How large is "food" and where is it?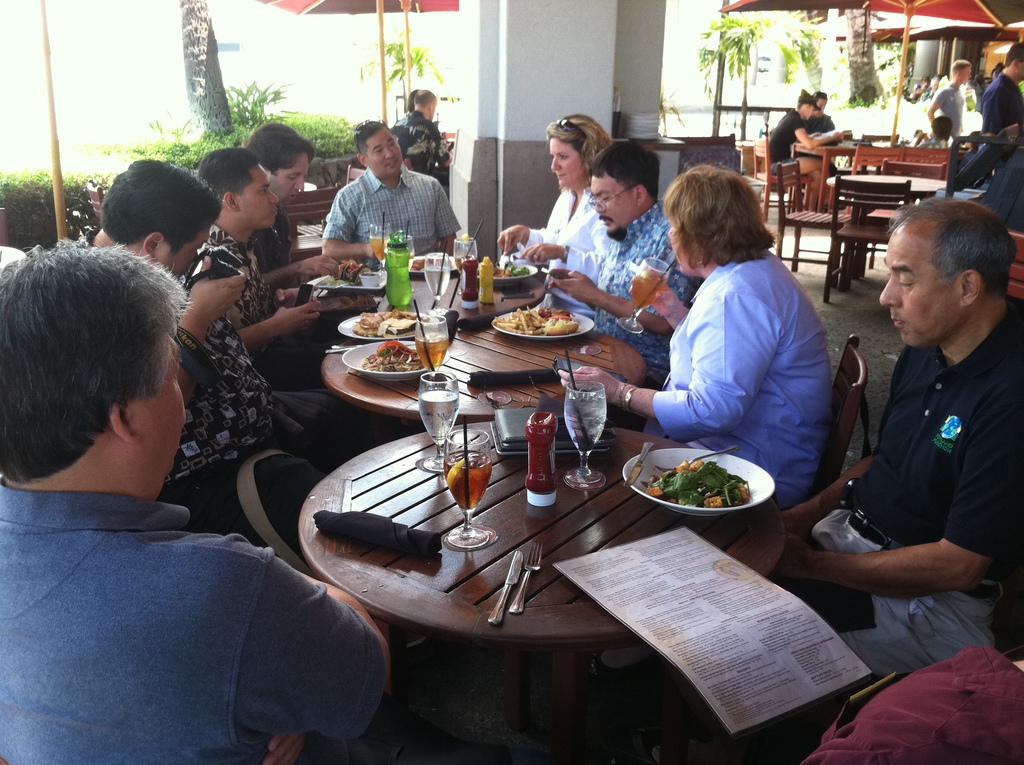
Bounding box: (left=413, top=261, right=423, bottom=271).
